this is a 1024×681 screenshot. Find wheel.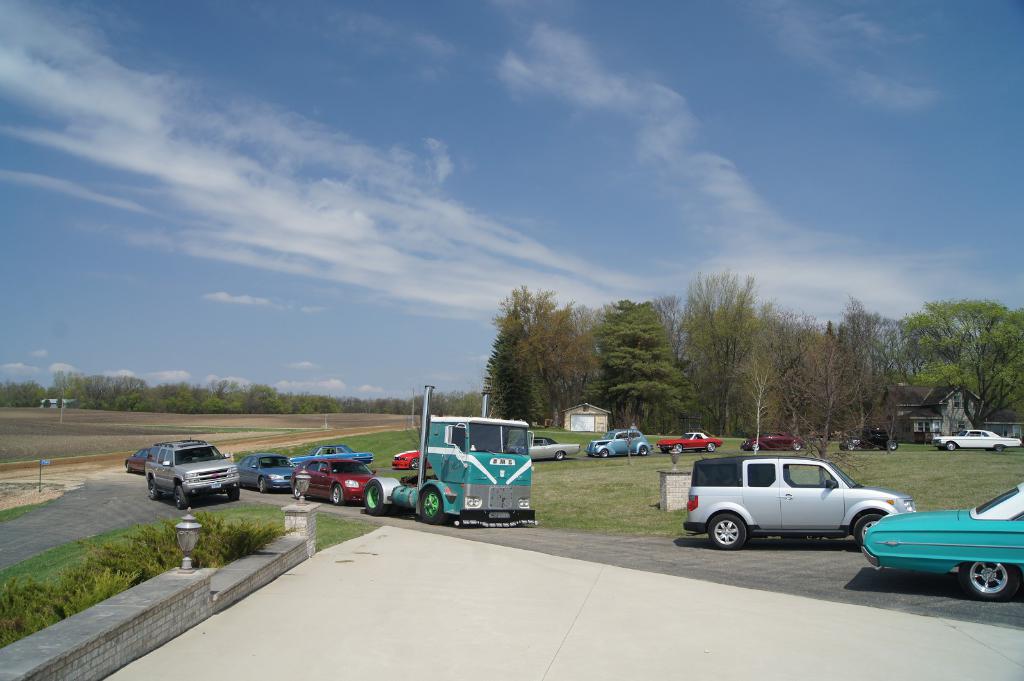
Bounding box: [x1=957, y1=558, x2=1016, y2=599].
